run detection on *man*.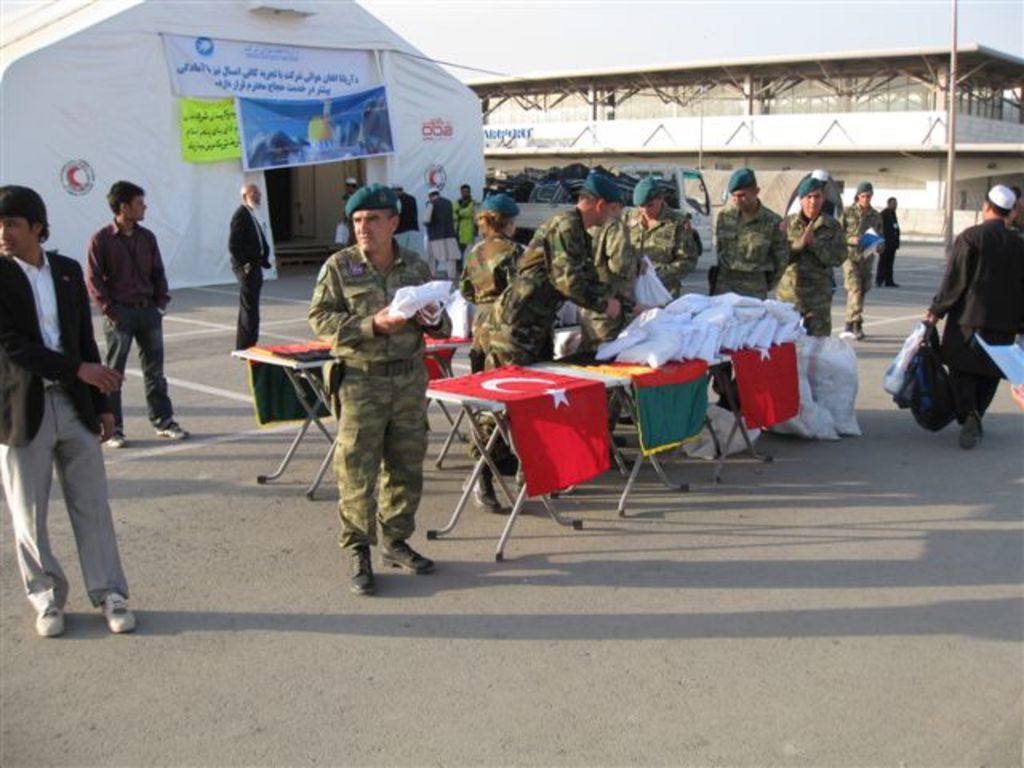
Result: <box>421,186,462,283</box>.
